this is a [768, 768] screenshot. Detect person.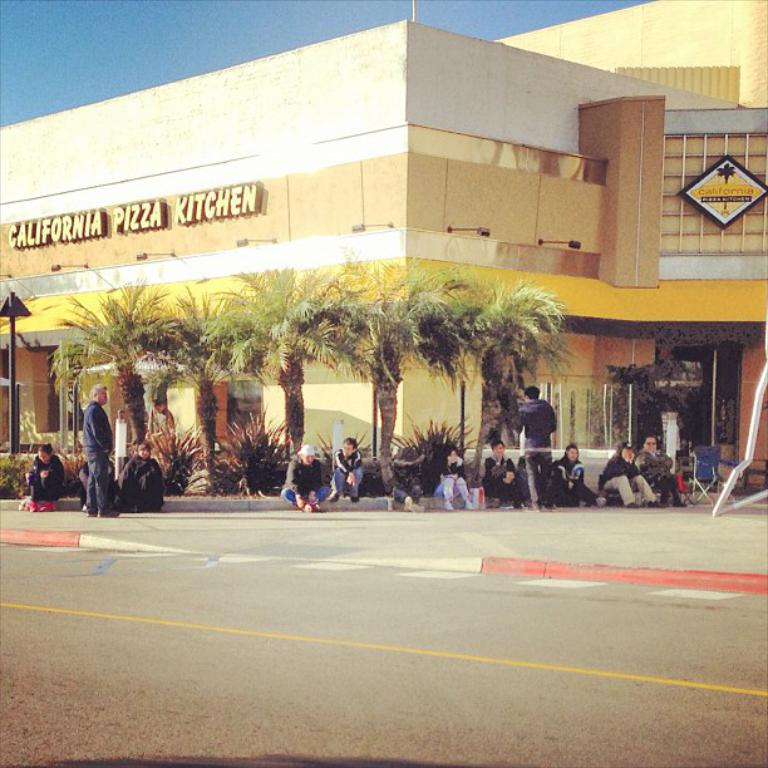
box=[340, 448, 359, 486].
